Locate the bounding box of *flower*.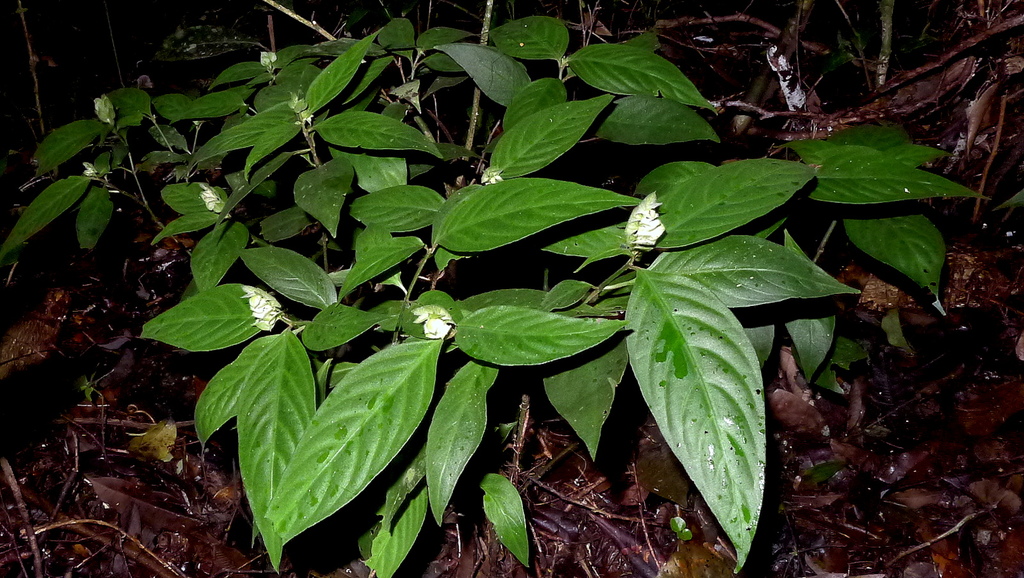
Bounding box: {"x1": 195, "y1": 188, "x2": 216, "y2": 210}.
